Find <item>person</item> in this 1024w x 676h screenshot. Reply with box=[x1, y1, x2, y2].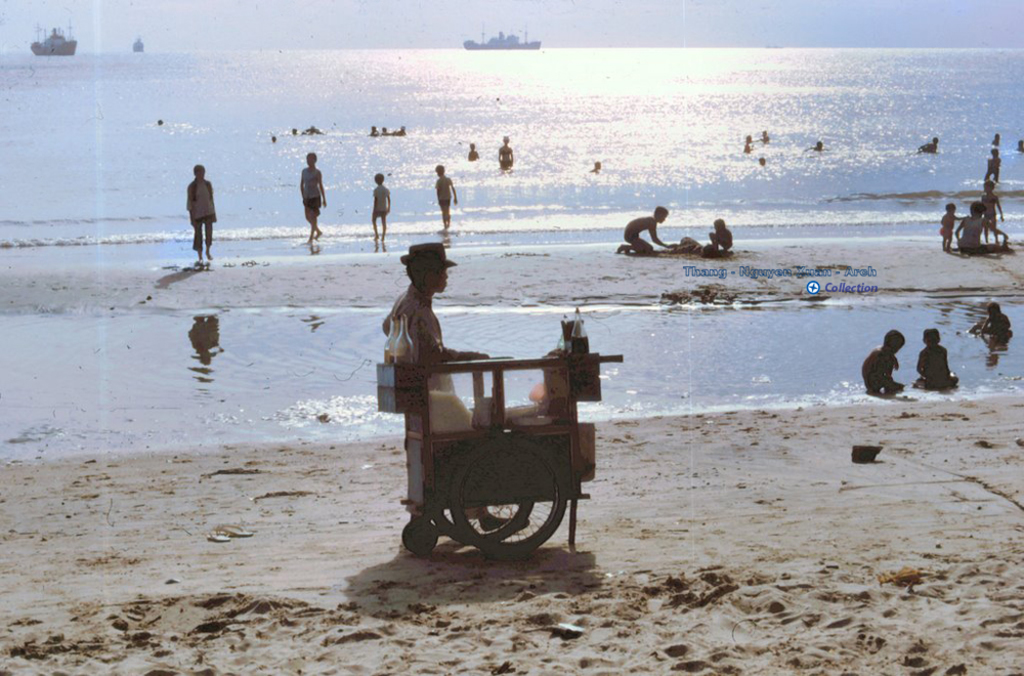
box=[610, 207, 676, 258].
